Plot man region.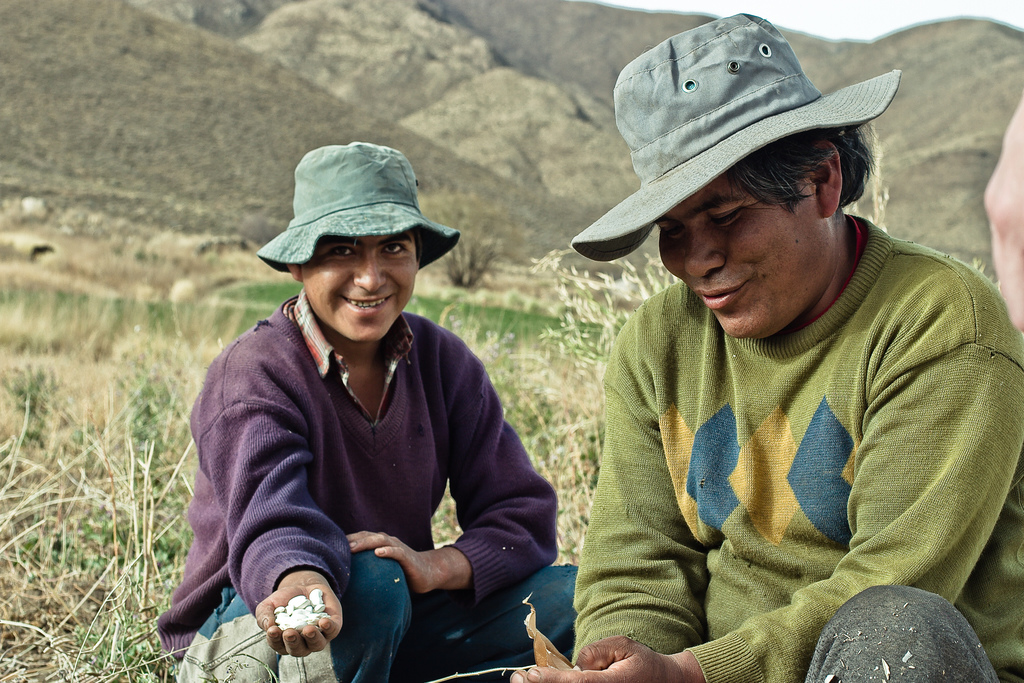
Plotted at 158:142:582:682.
